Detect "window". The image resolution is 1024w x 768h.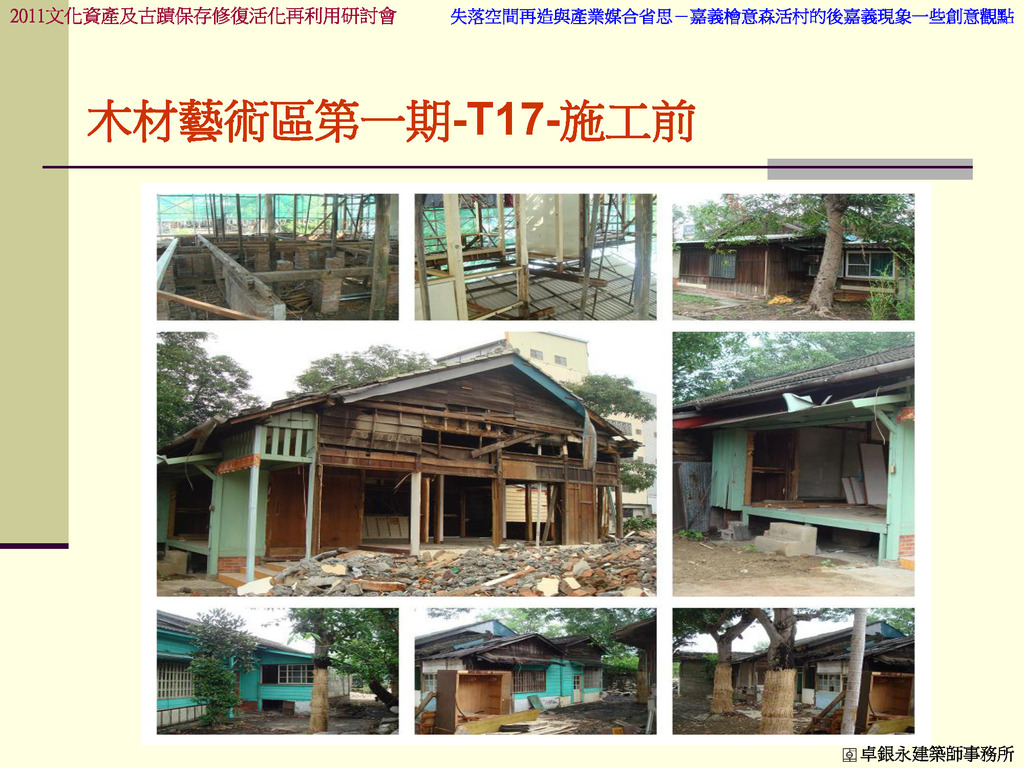
423/673/440/695.
